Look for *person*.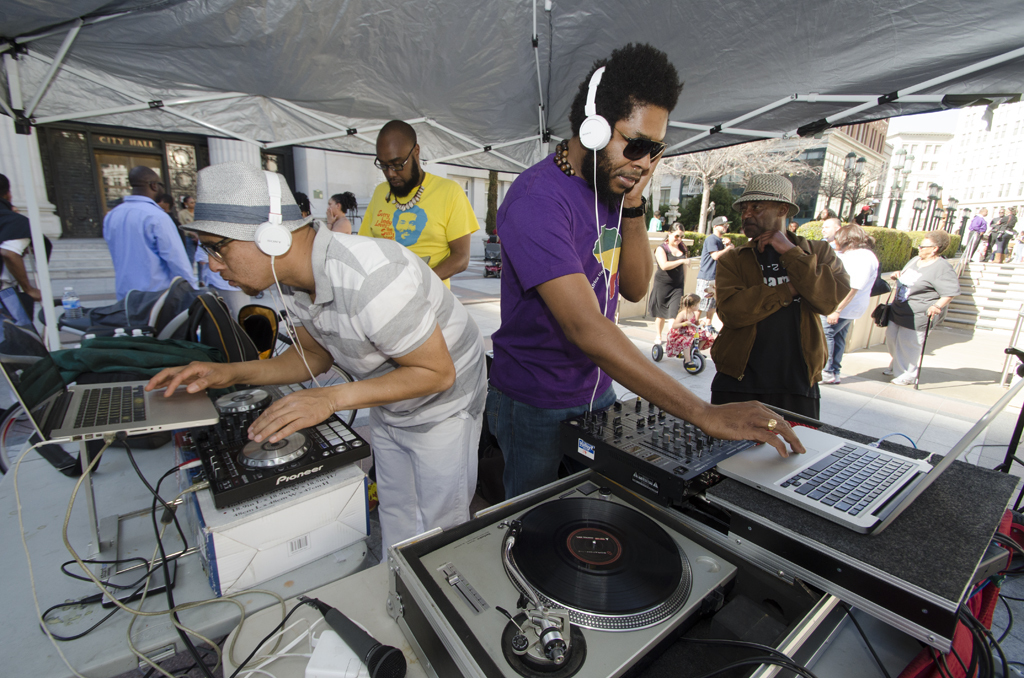
Found: (886,225,959,387).
